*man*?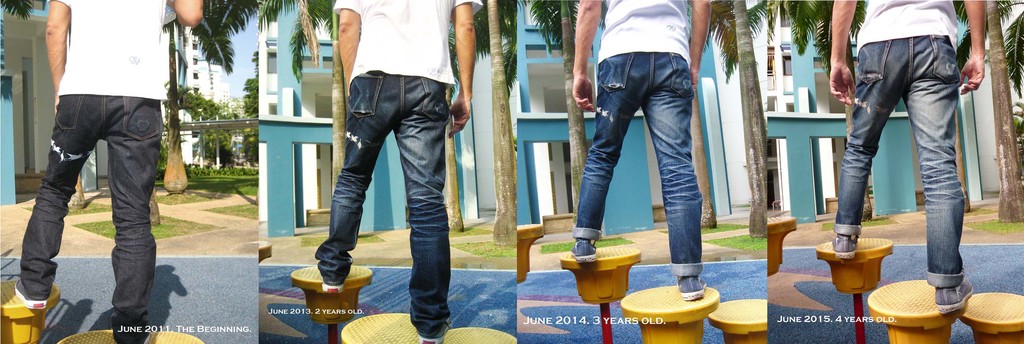
left=311, top=0, right=484, bottom=343
